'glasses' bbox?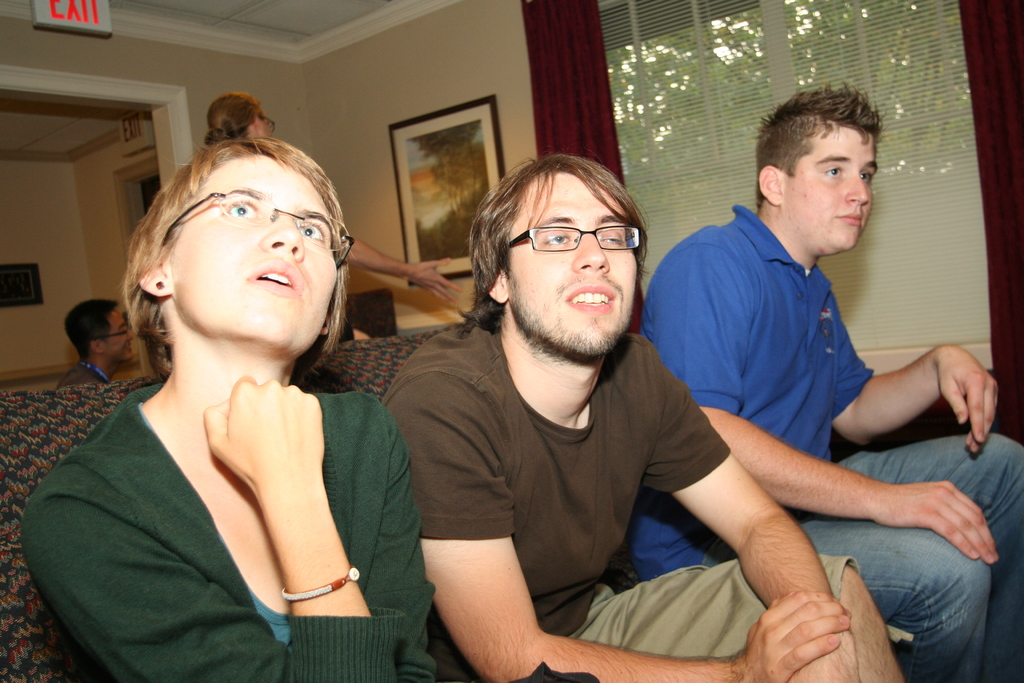
crop(88, 320, 136, 343)
